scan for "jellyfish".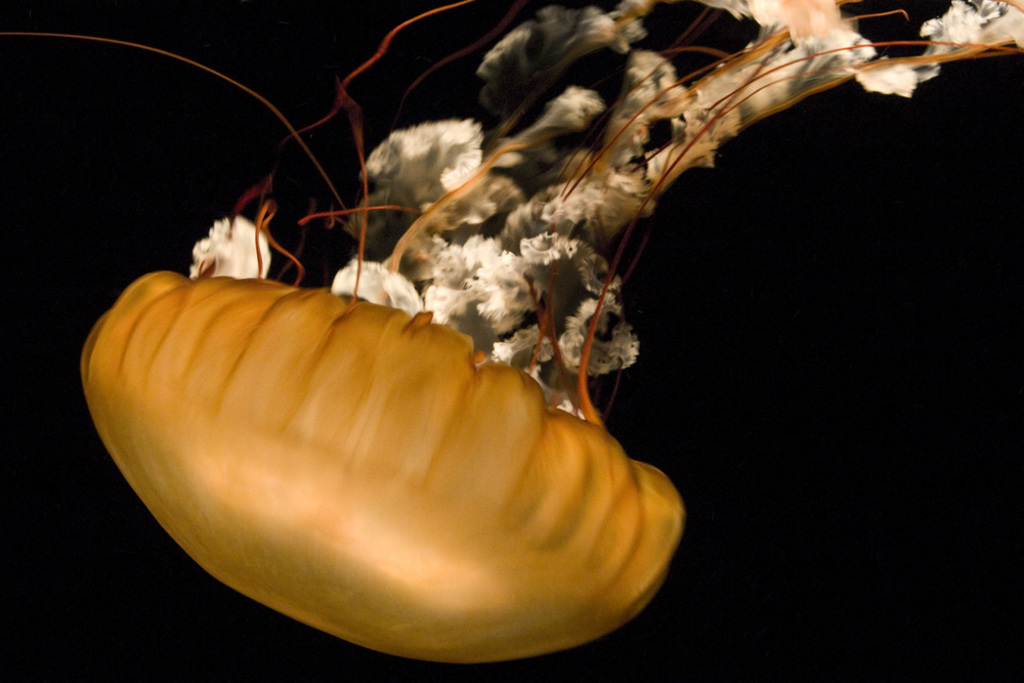
Scan result: rect(59, 184, 715, 650).
